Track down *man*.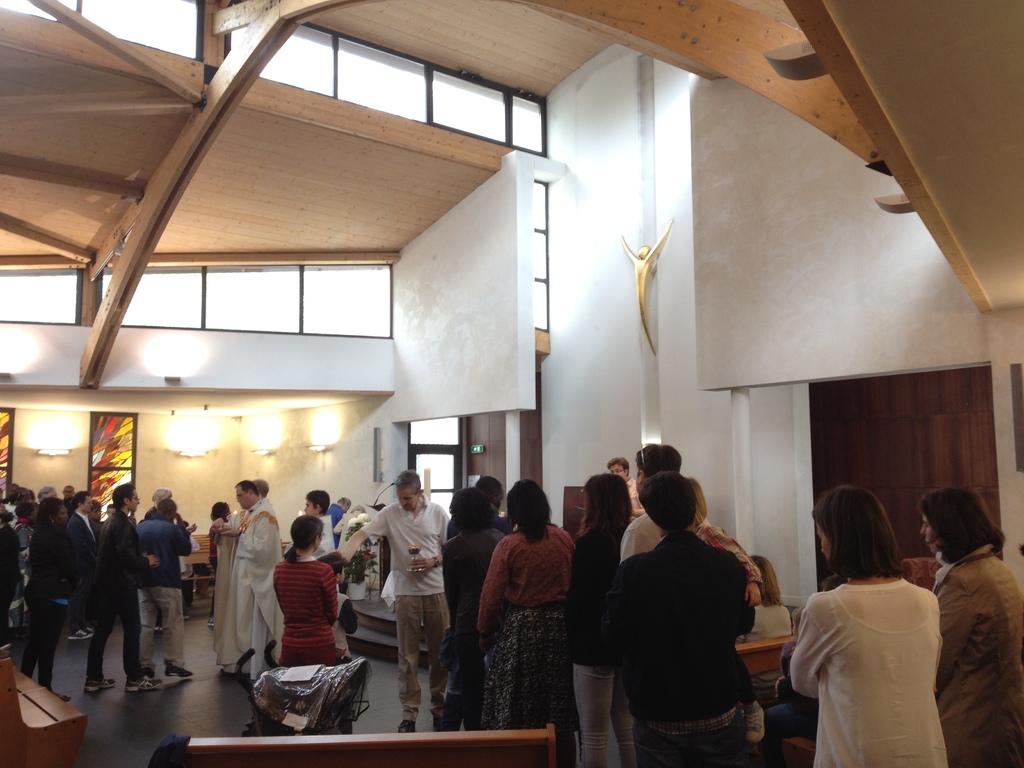
Tracked to 218, 481, 284, 677.
